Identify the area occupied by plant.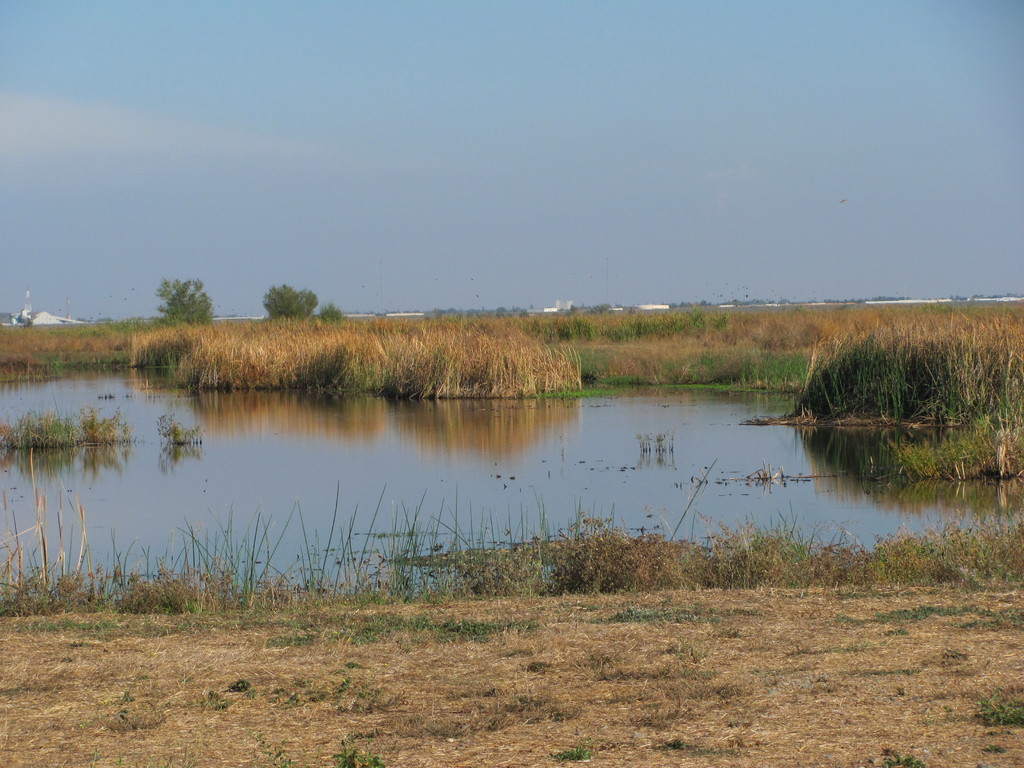
Area: left=152, top=278, right=221, bottom=324.
